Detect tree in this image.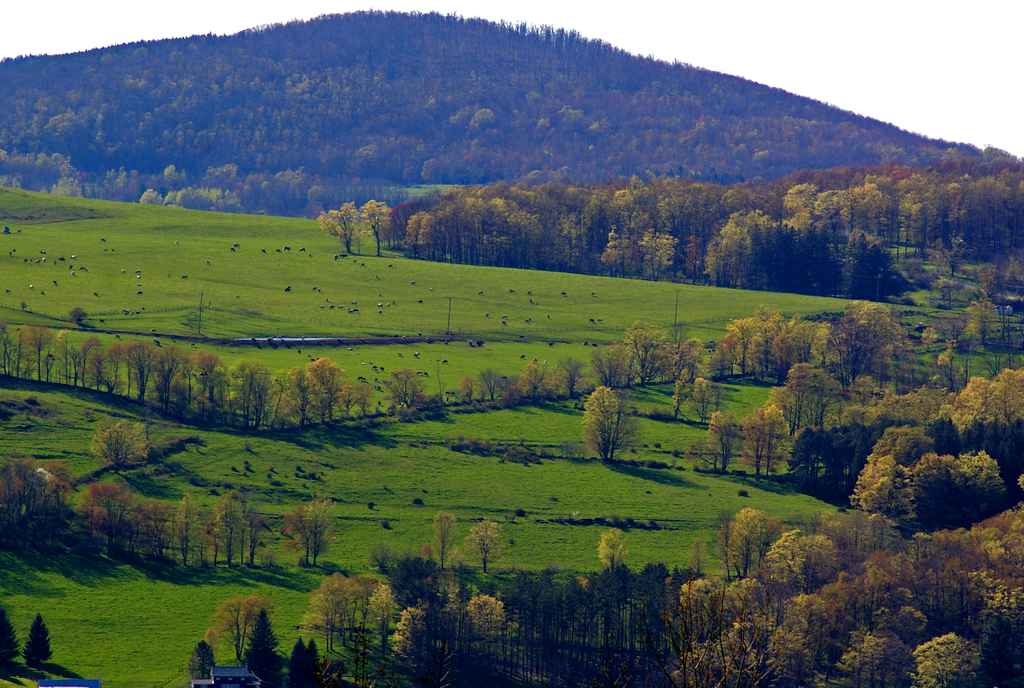
Detection: region(49, 327, 76, 386).
